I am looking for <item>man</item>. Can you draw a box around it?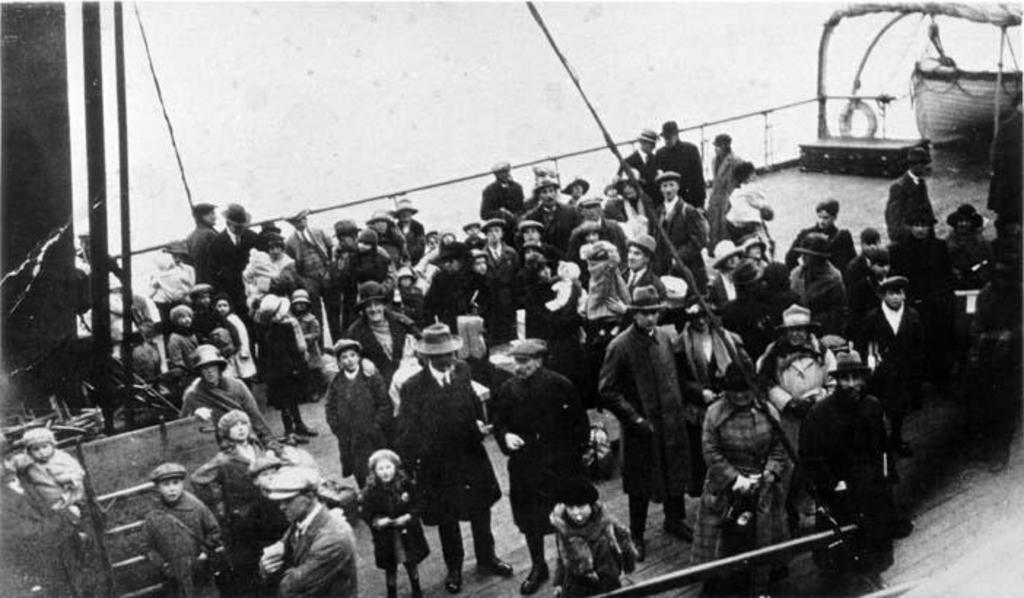
Sure, the bounding box is <region>187, 198, 219, 271</region>.
